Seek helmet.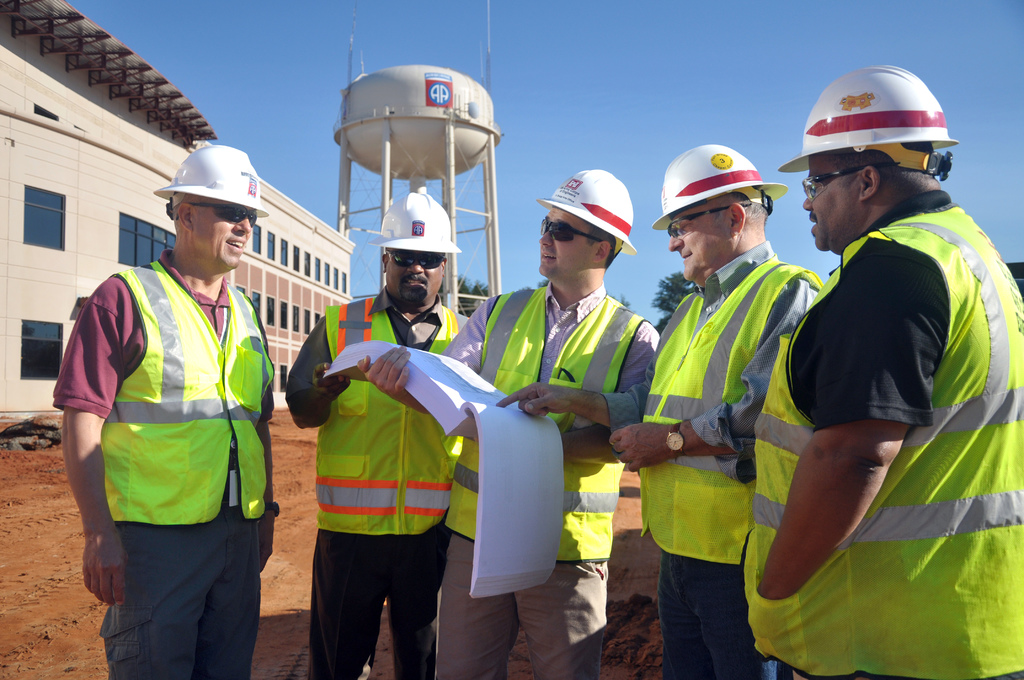
x1=533 y1=165 x2=647 y2=265.
